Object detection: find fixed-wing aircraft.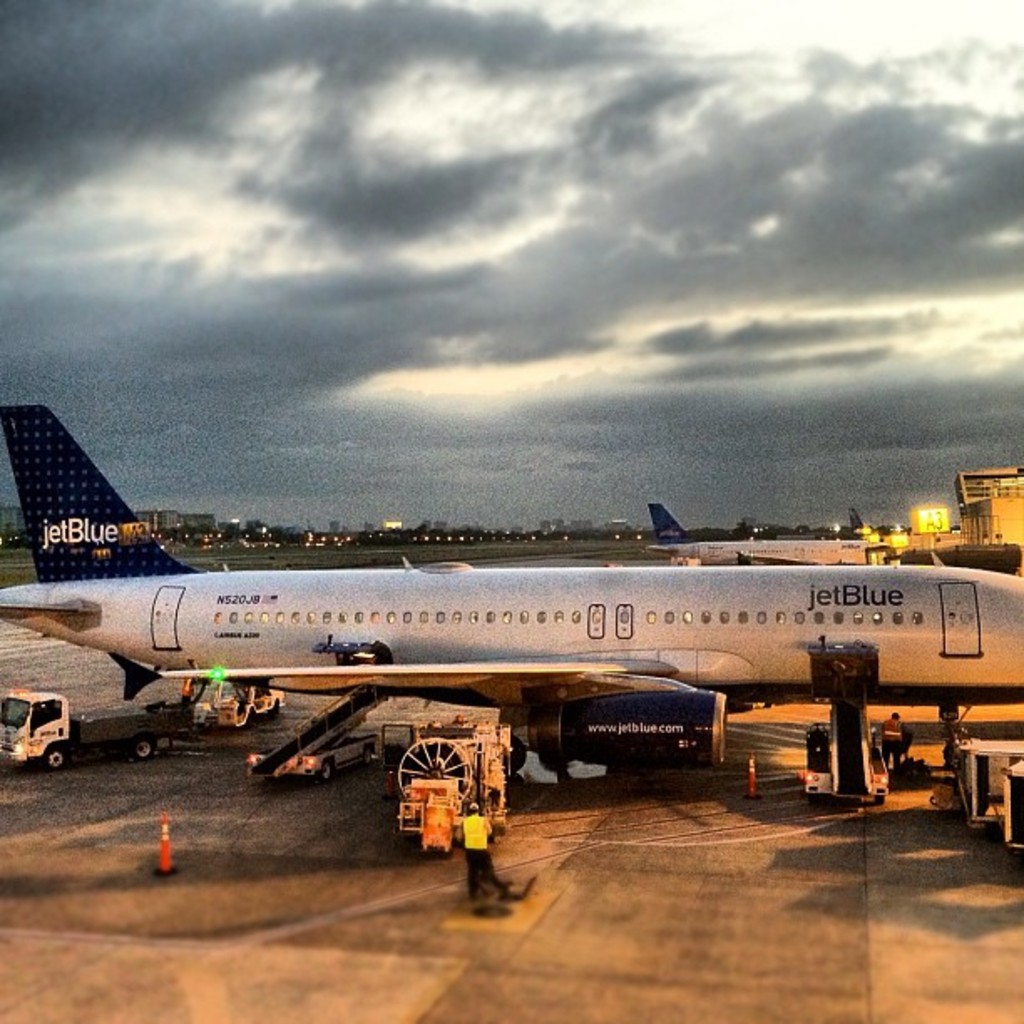
<box>643,497,897,566</box>.
